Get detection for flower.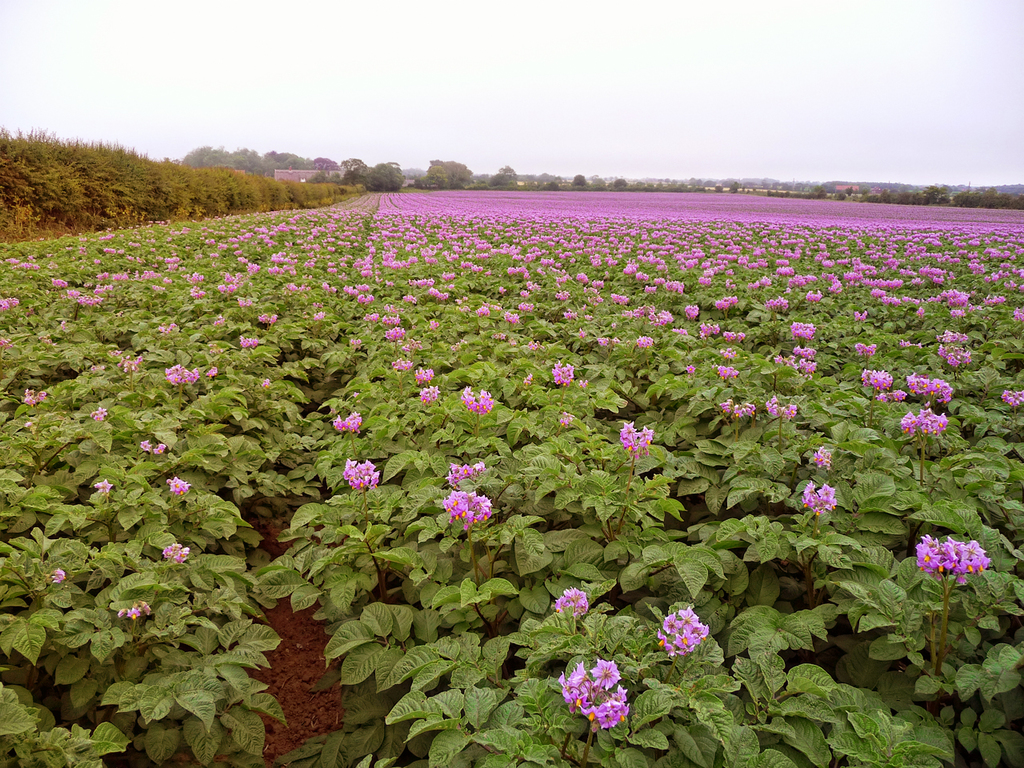
Detection: [left=330, top=408, right=360, bottom=434].
